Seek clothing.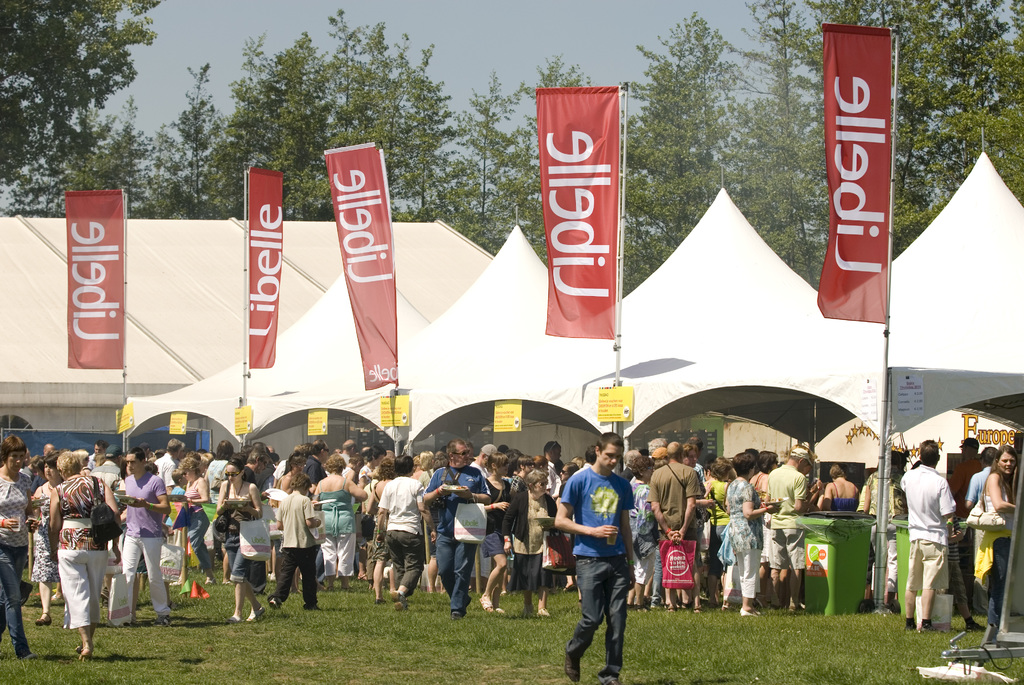
l=855, t=464, r=904, b=595.
